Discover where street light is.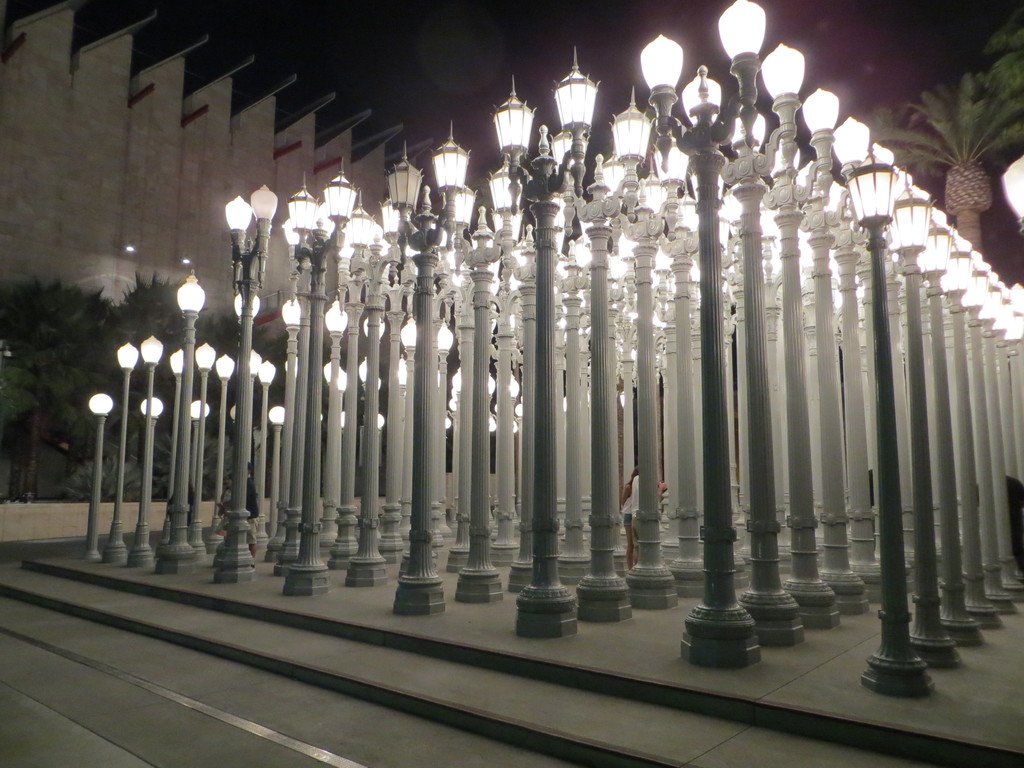
Discovered at (191,339,220,556).
